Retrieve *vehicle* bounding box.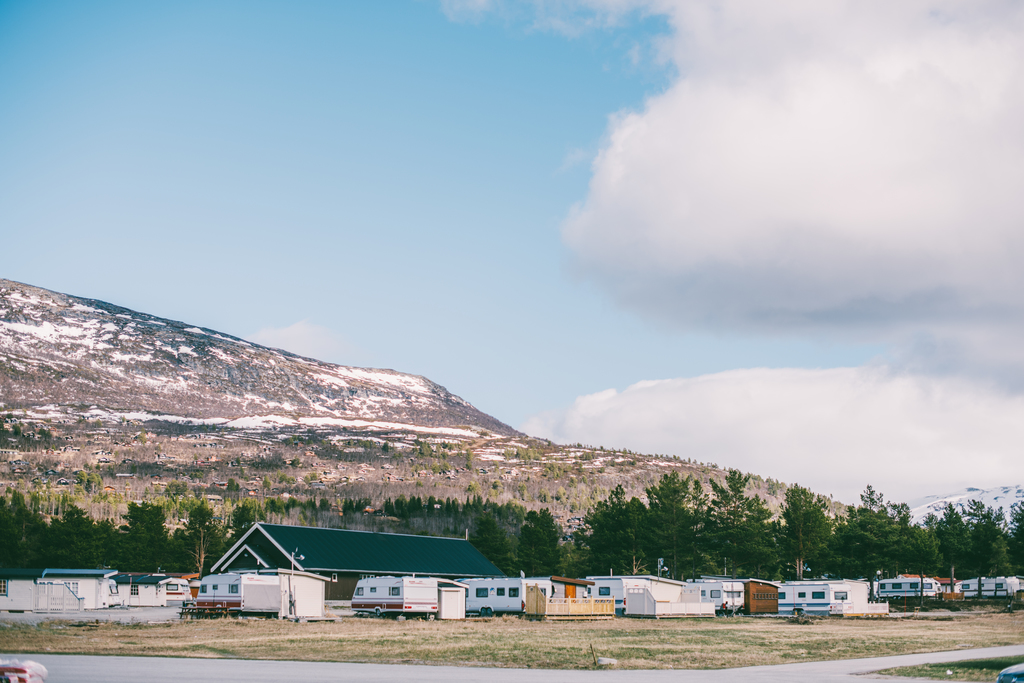
Bounding box: <bbox>873, 578, 948, 604</bbox>.
